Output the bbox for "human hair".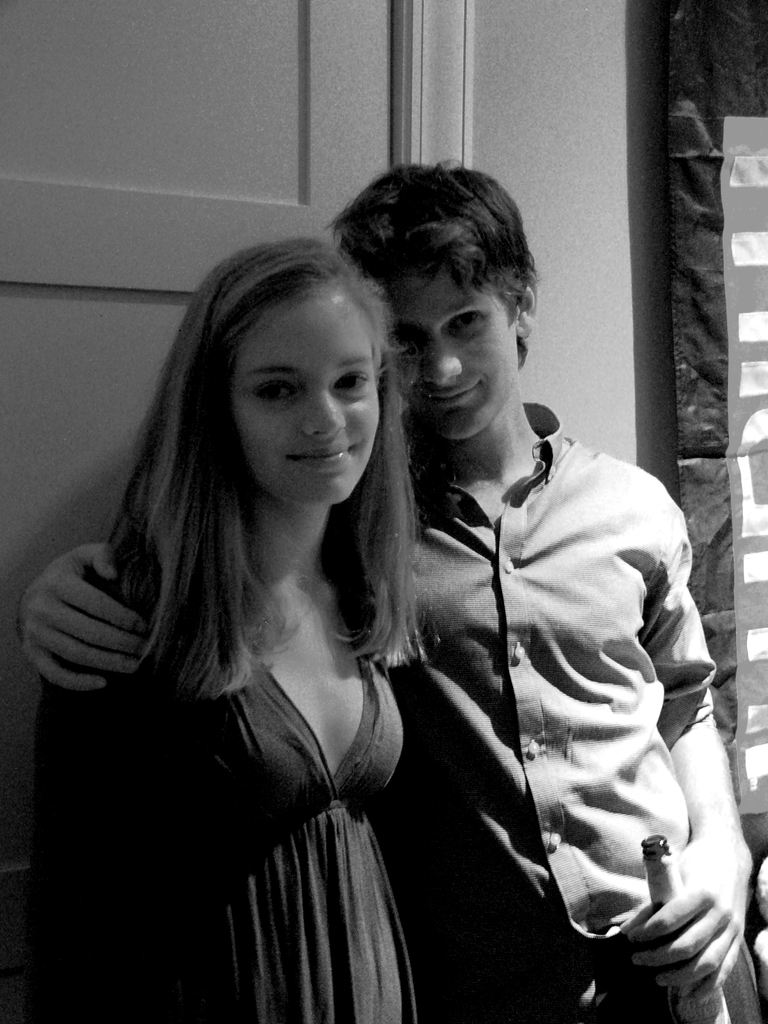
(331,158,541,326).
